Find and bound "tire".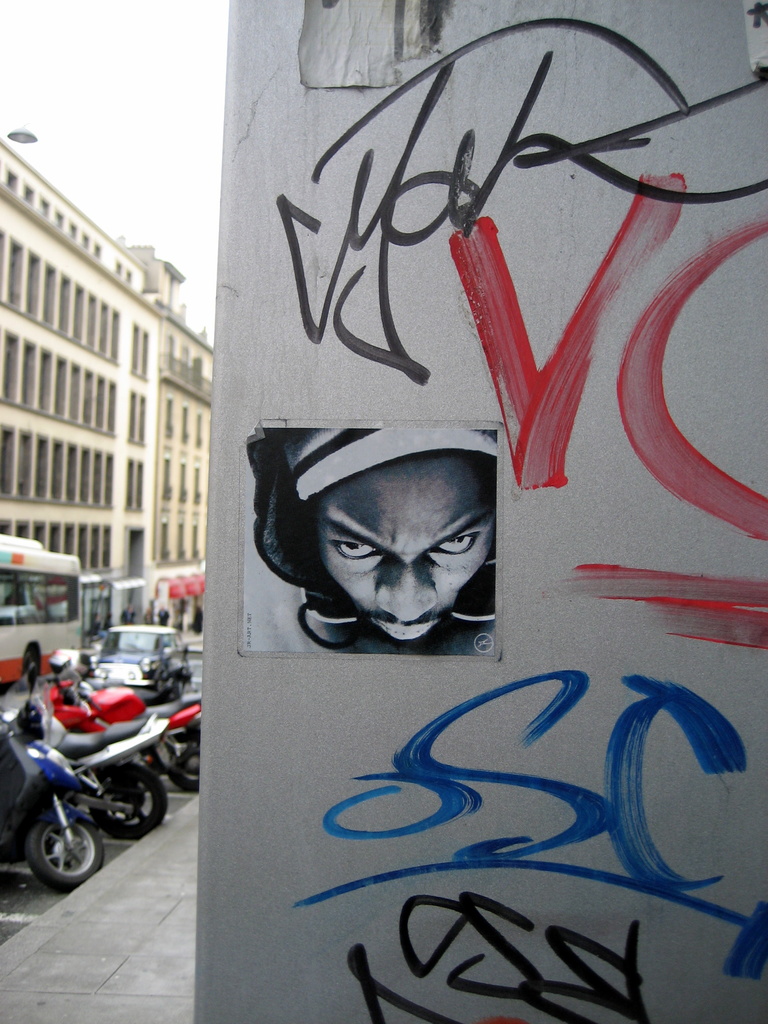
Bound: x1=19, y1=644, x2=40, y2=685.
